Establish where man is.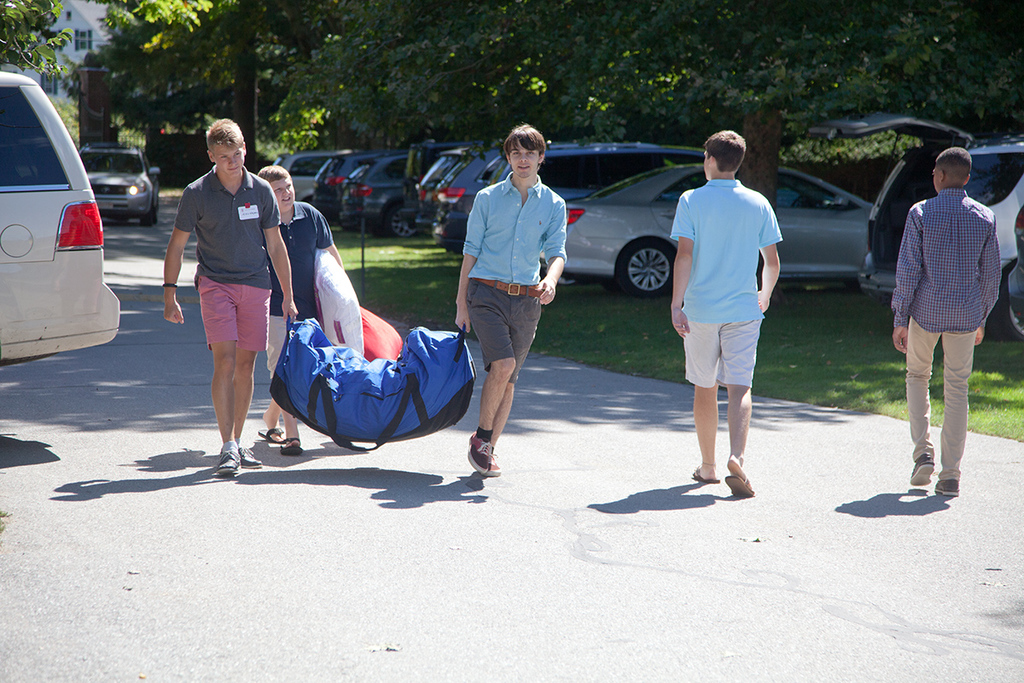
Established at 163/118/293/472.
